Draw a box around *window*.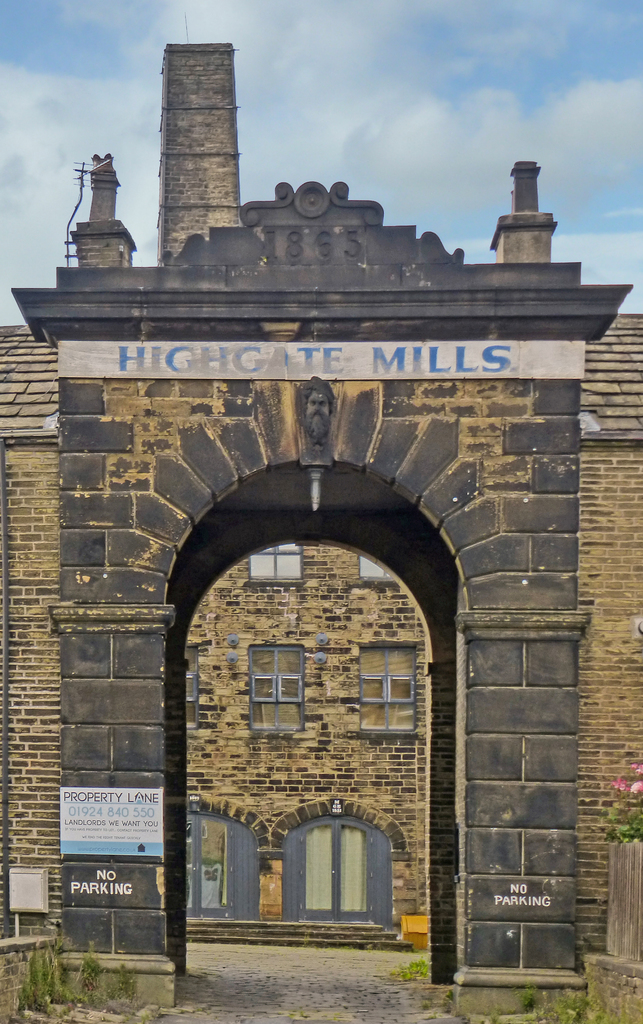
rect(361, 554, 389, 578).
